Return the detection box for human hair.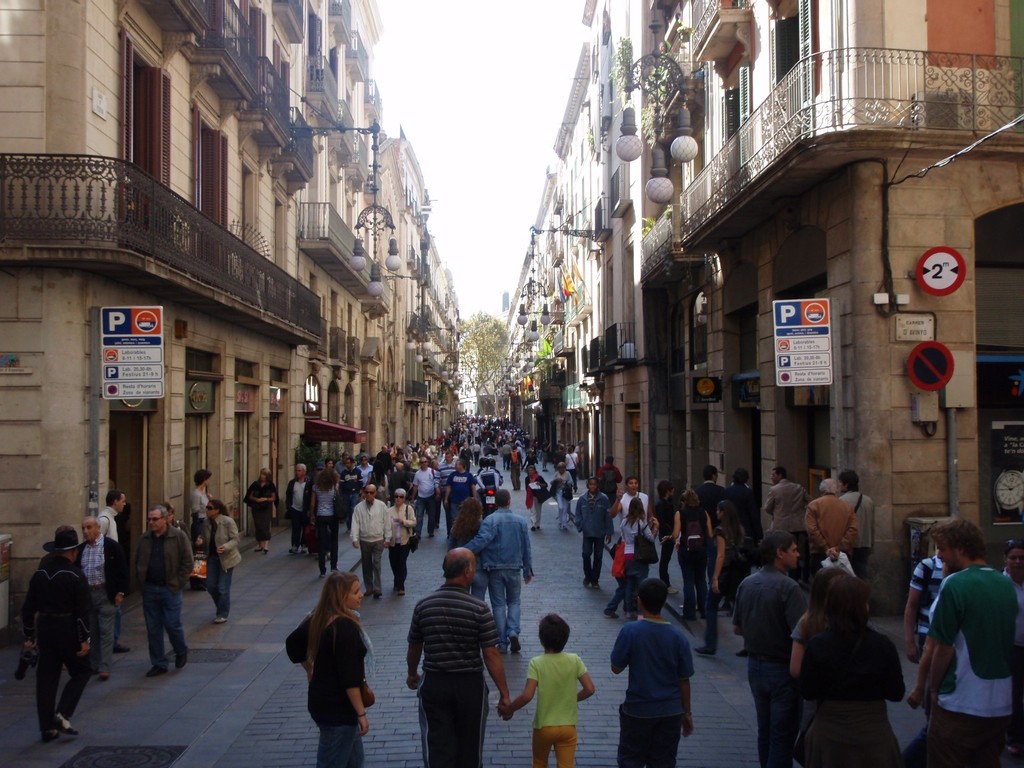
679 488 699 509.
